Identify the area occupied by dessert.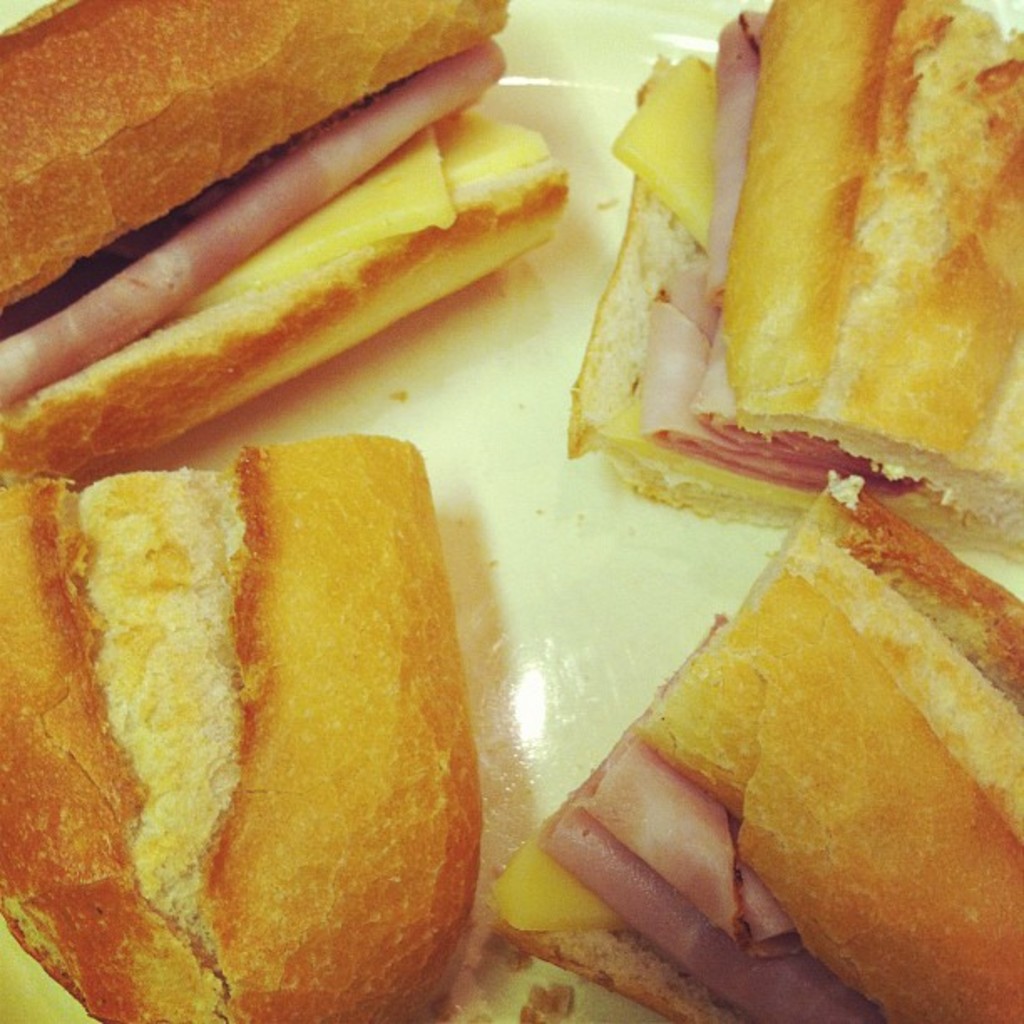
Area: bbox=[482, 474, 1022, 1022].
